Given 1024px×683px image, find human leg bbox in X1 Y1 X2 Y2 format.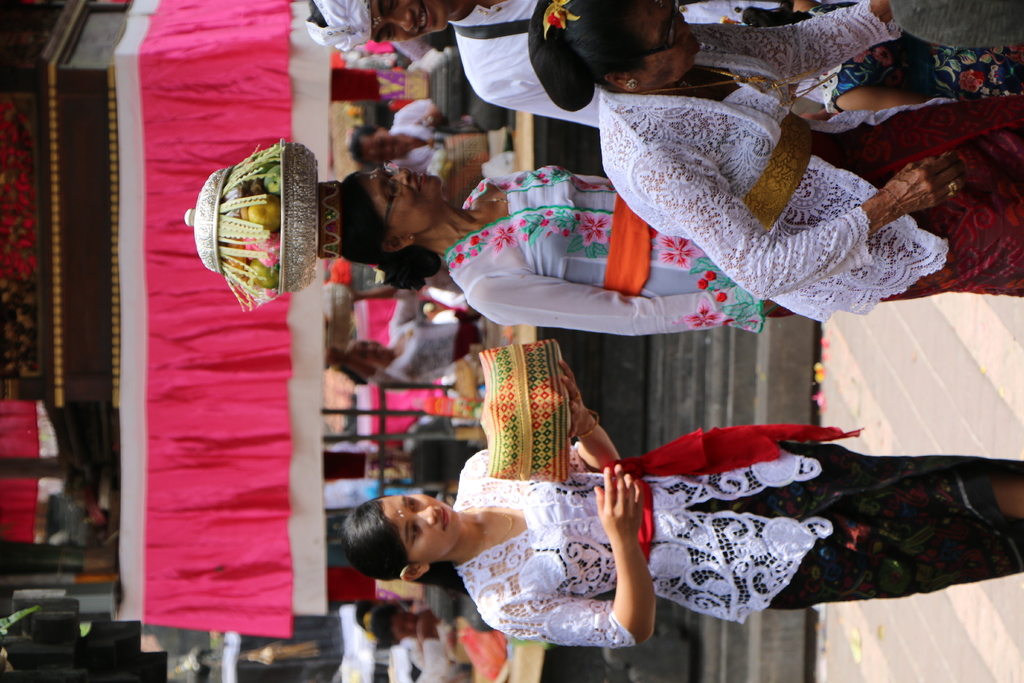
734 440 1023 526.
